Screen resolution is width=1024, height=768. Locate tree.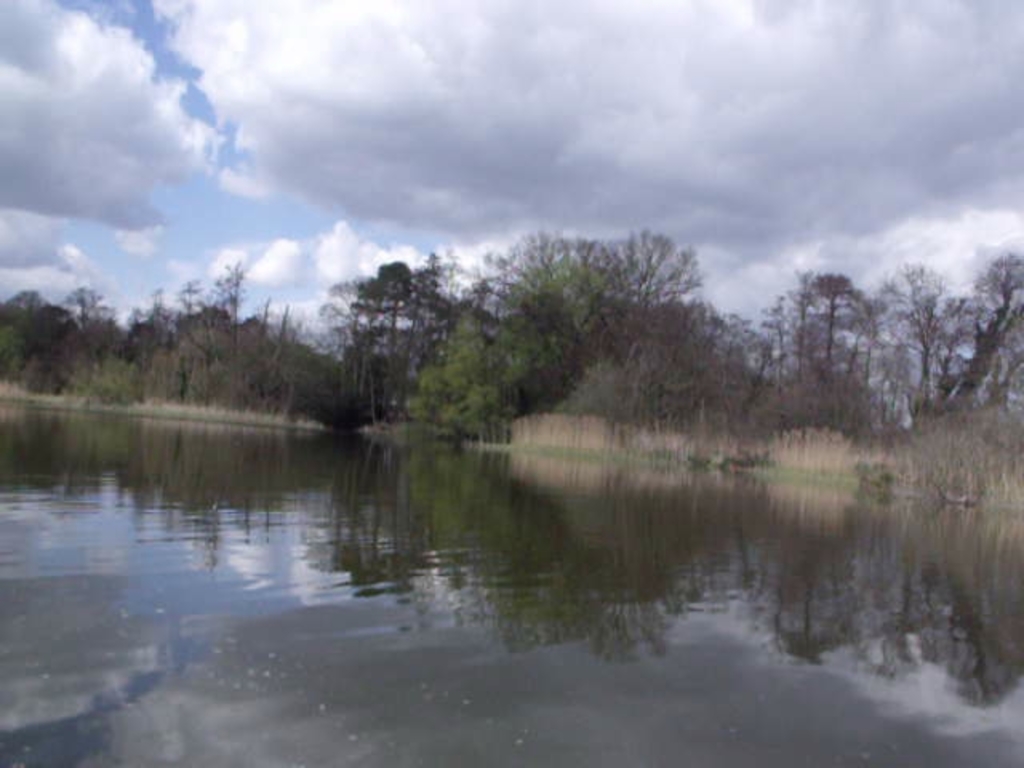
819, 270, 859, 373.
